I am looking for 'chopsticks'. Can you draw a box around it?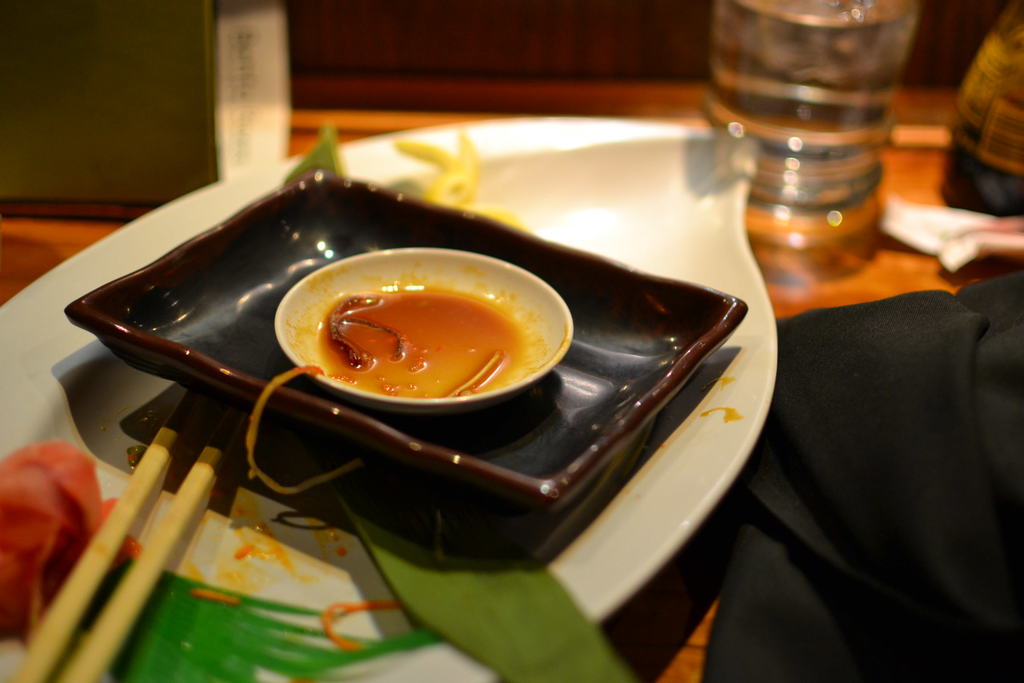
Sure, the bounding box is bbox=[26, 396, 253, 640].
